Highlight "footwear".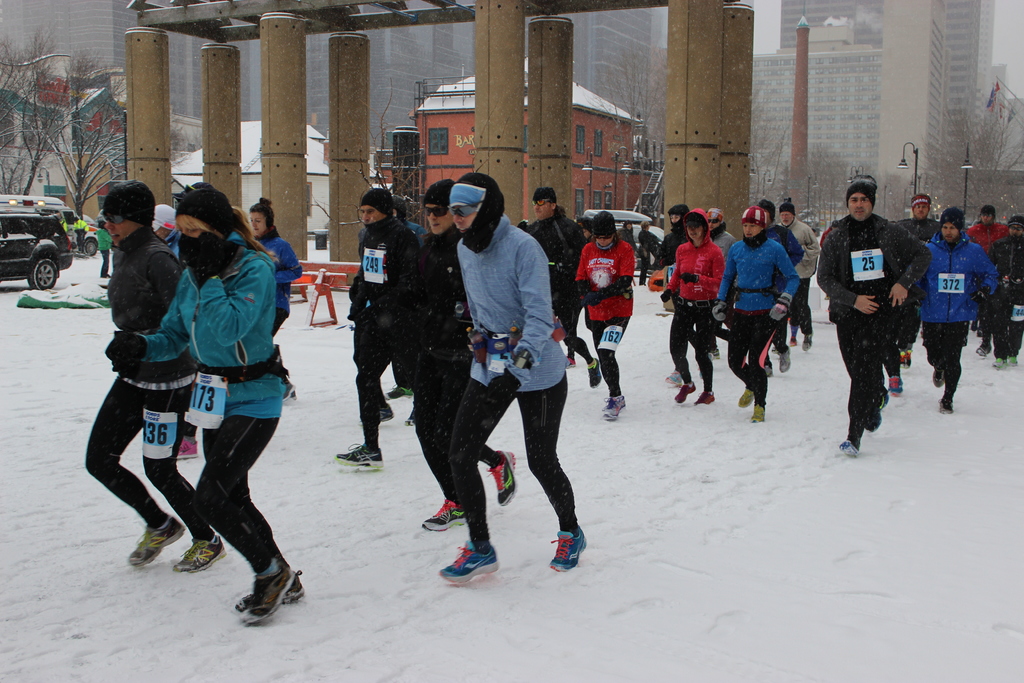
Highlighted region: rect(875, 387, 886, 408).
